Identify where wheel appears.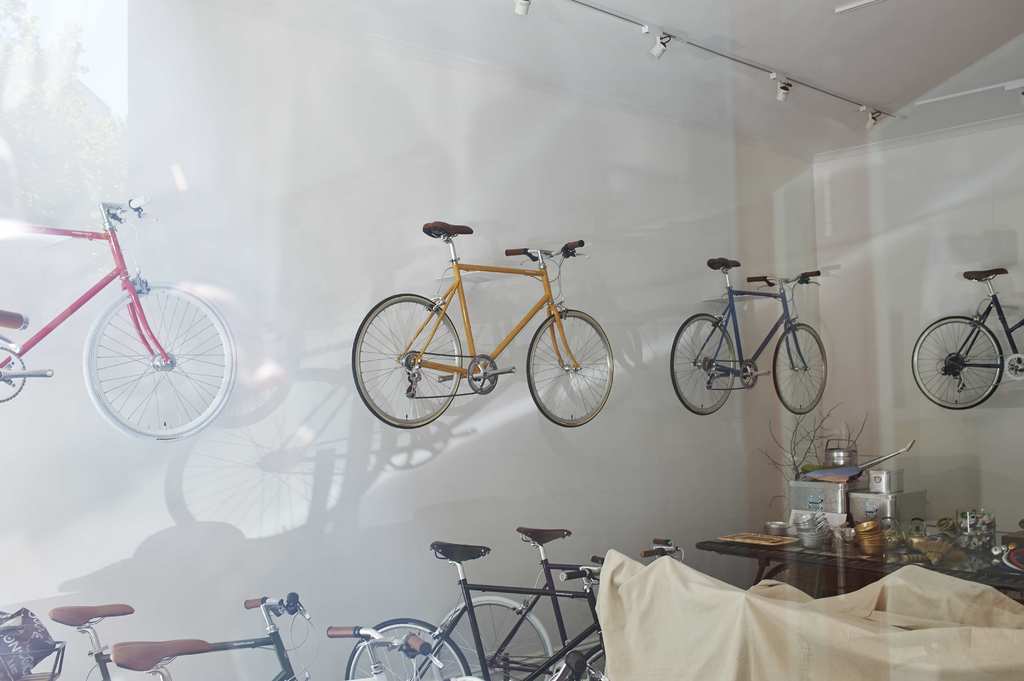
Appears at Rect(81, 281, 232, 437).
